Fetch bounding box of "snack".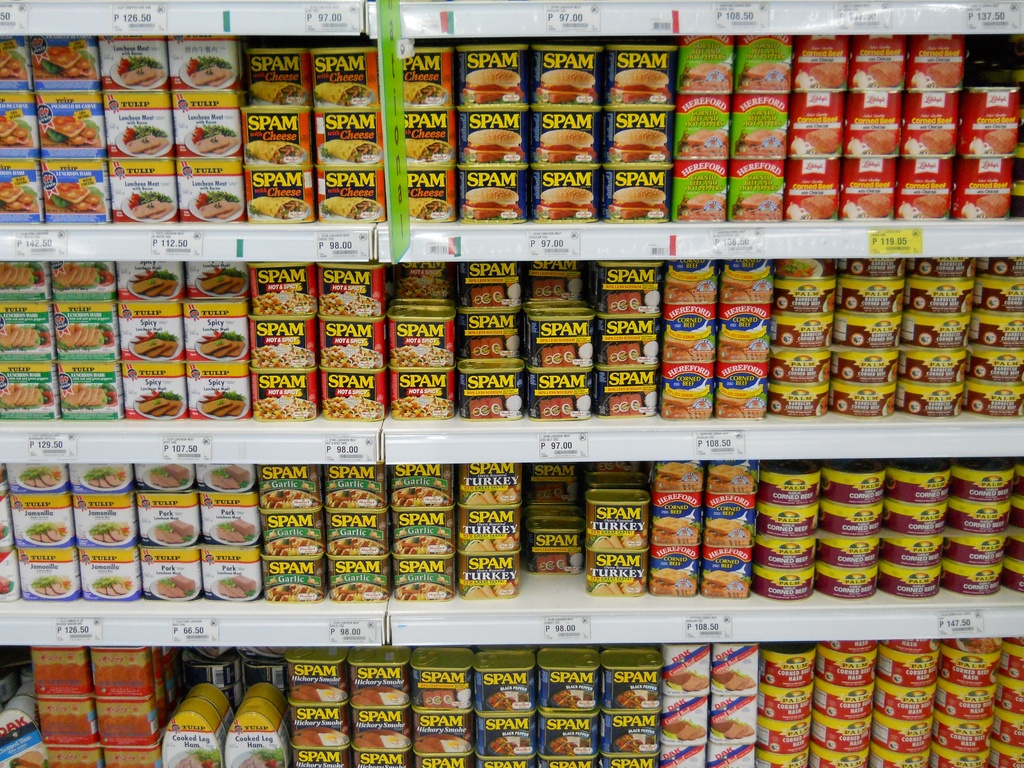
Bbox: (left=230, top=575, right=254, bottom=593).
